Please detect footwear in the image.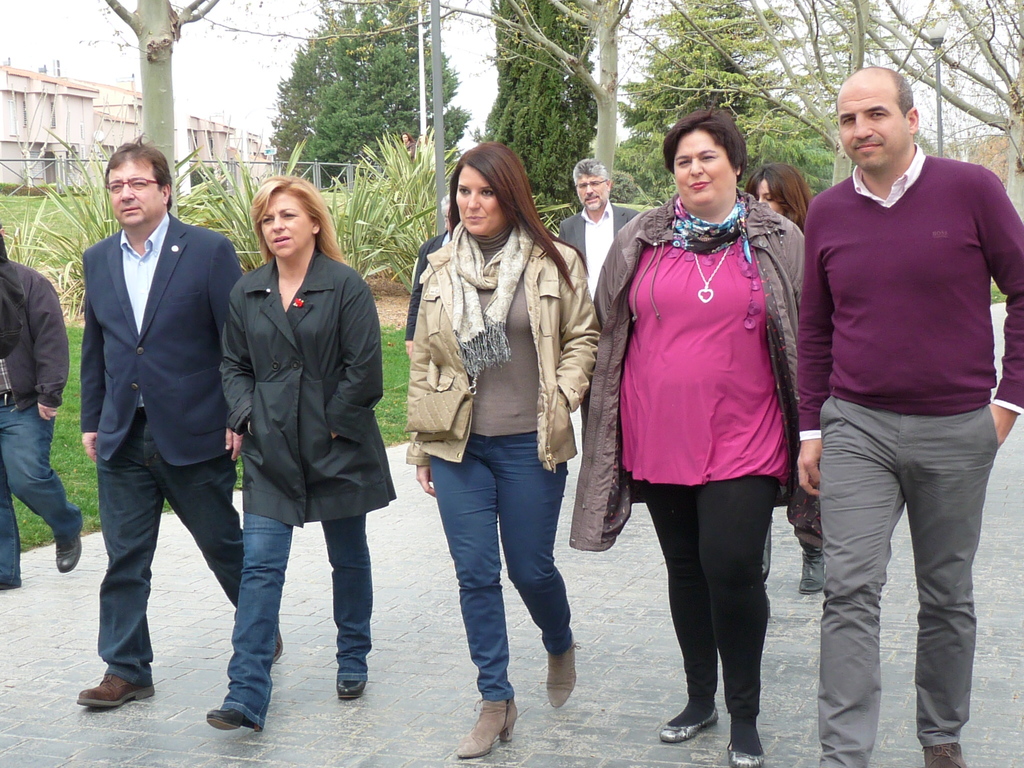
(x1=0, y1=586, x2=19, y2=591).
